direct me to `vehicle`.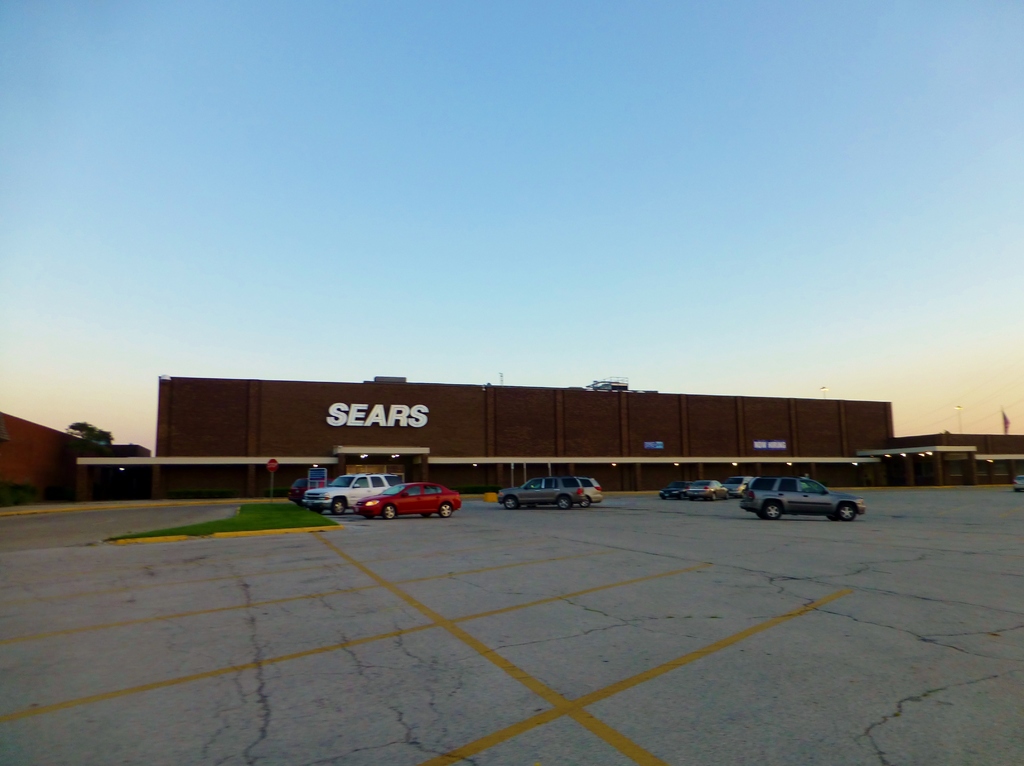
Direction: x1=690 y1=476 x2=728 y2=501.
